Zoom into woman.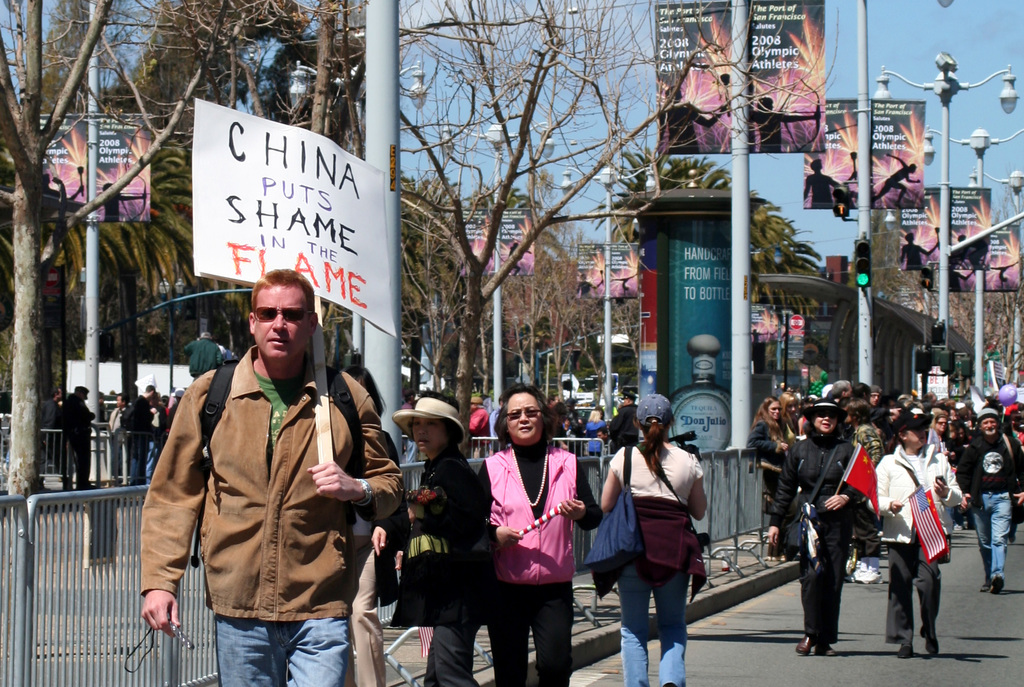
Zoom target: l=933, t=415, r=954, b=450.
